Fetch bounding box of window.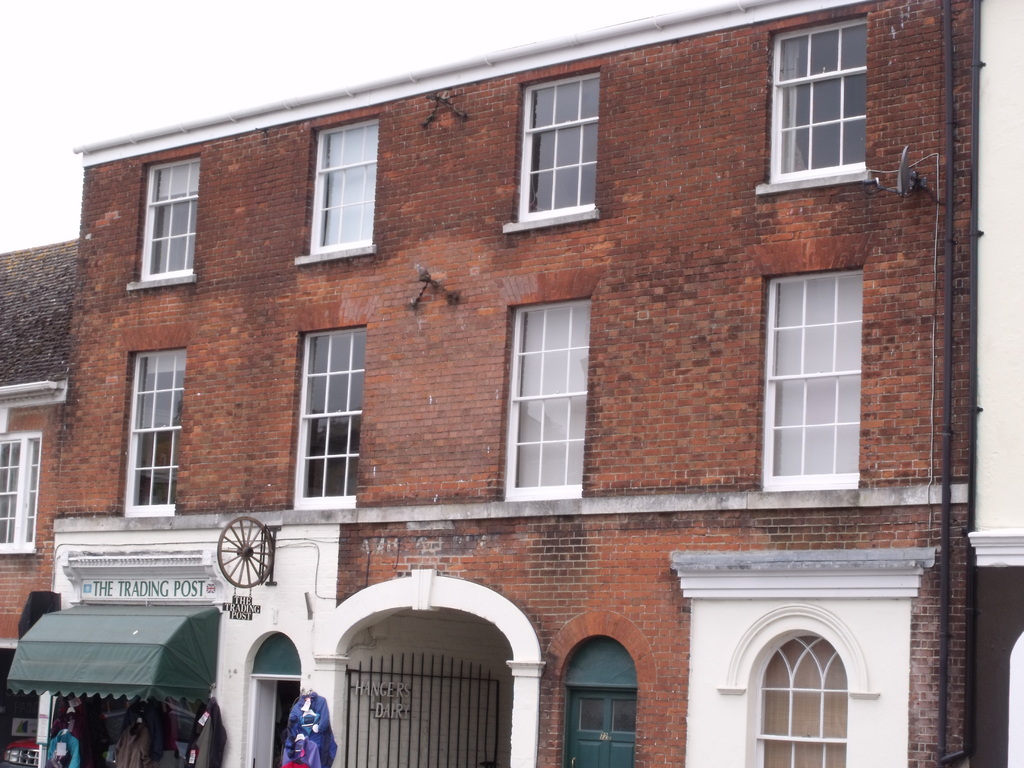
Bbox: (x1=138, y1=159, x2=197, y2=282).
